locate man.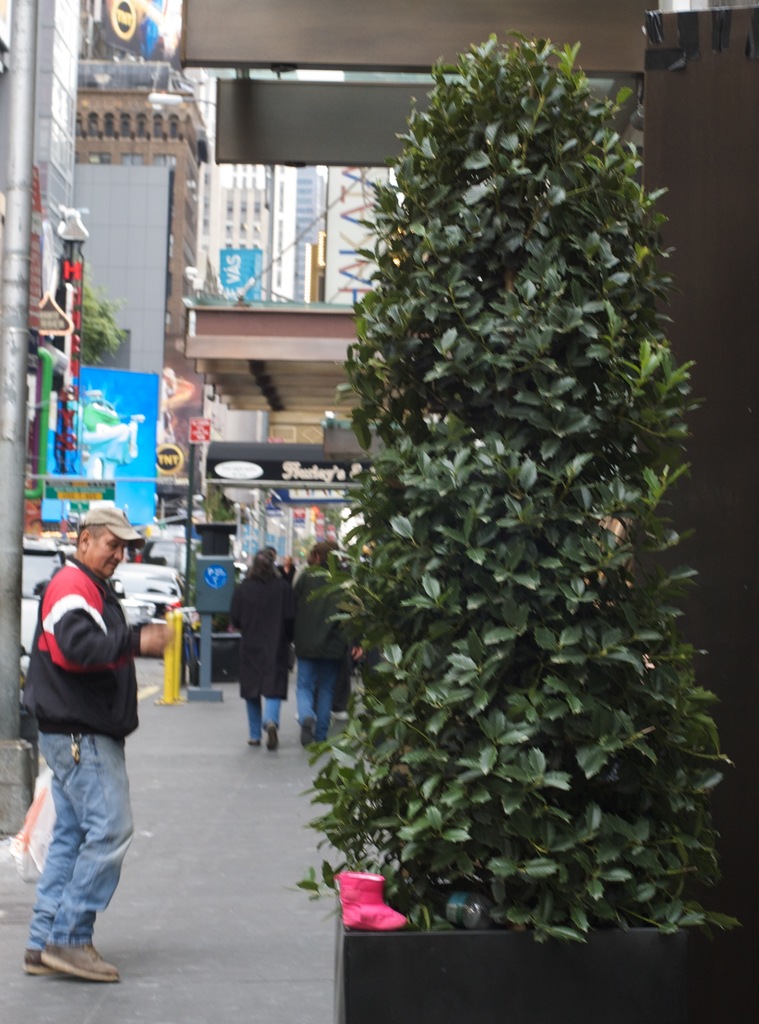
Bounding box: [10, 497, 159, 982].
